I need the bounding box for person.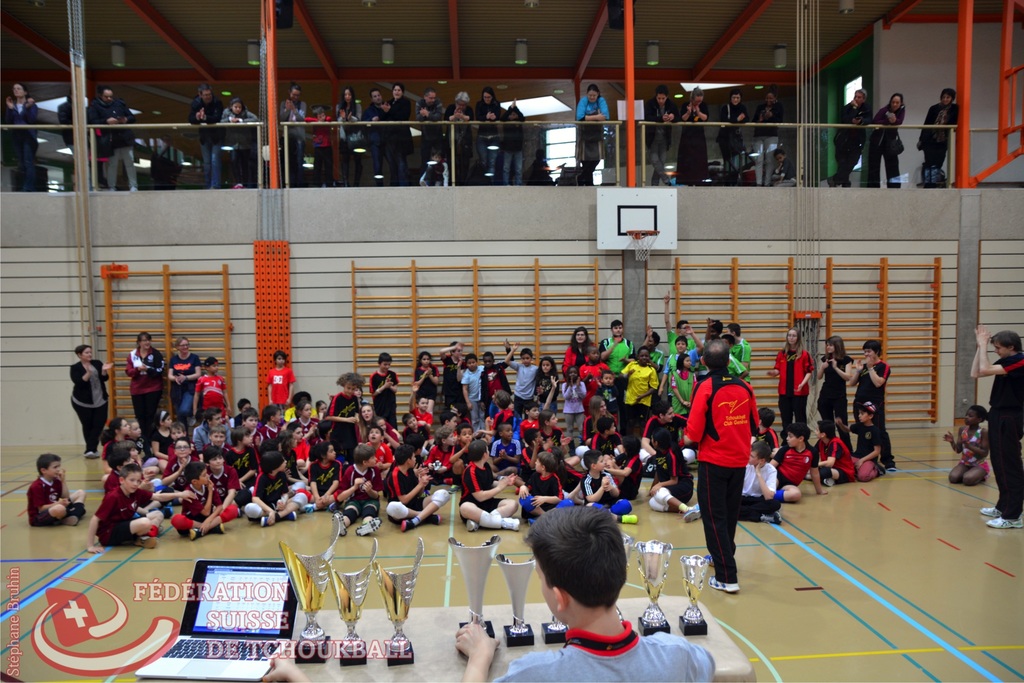
Here it is: bbox=(69, 346, 116, 459).
